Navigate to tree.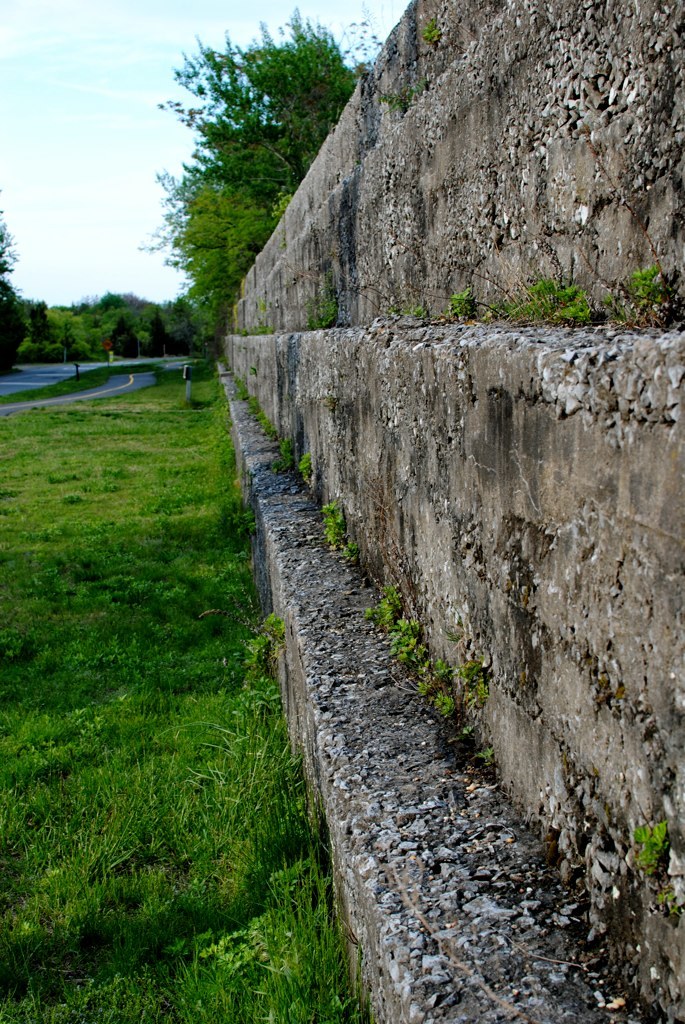
Navigation target: detection(146, 9, 368, 420).
